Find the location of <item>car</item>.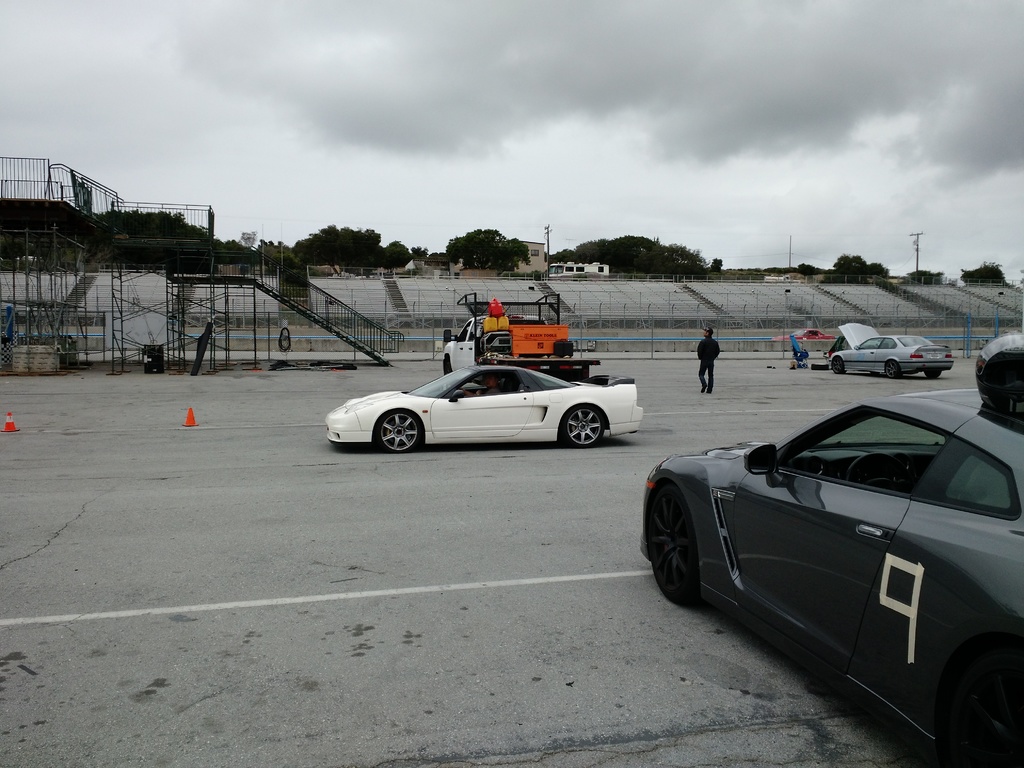
Location: 319,362,643,457.
